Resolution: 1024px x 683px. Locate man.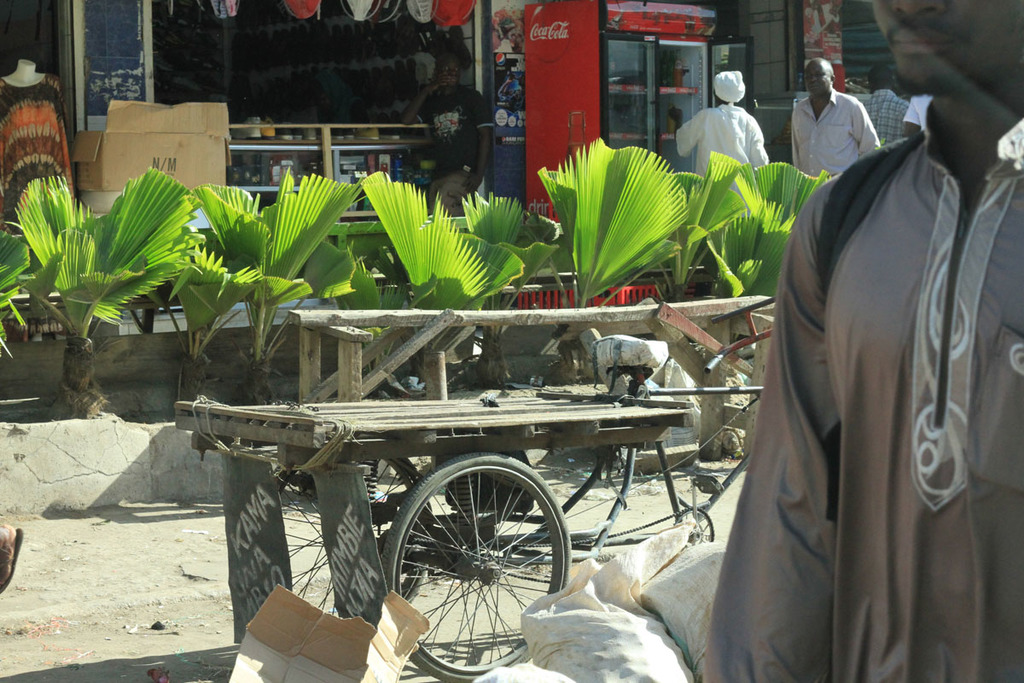
Rect(902, 92, 936, 138).
